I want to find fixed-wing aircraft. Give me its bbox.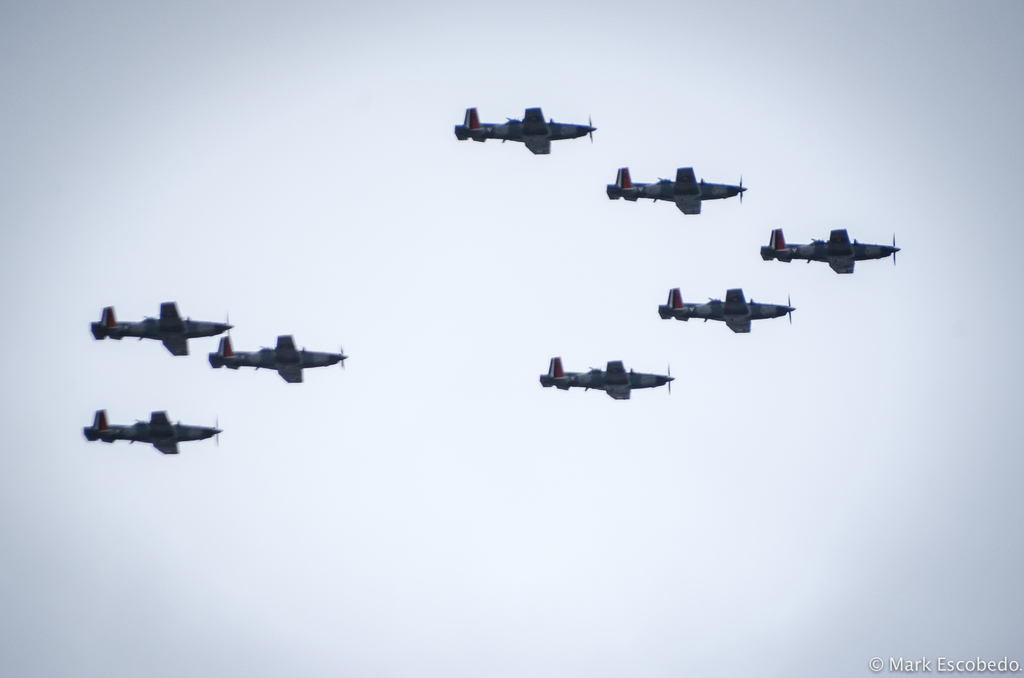
Rect(606, 164, 750, 218).
